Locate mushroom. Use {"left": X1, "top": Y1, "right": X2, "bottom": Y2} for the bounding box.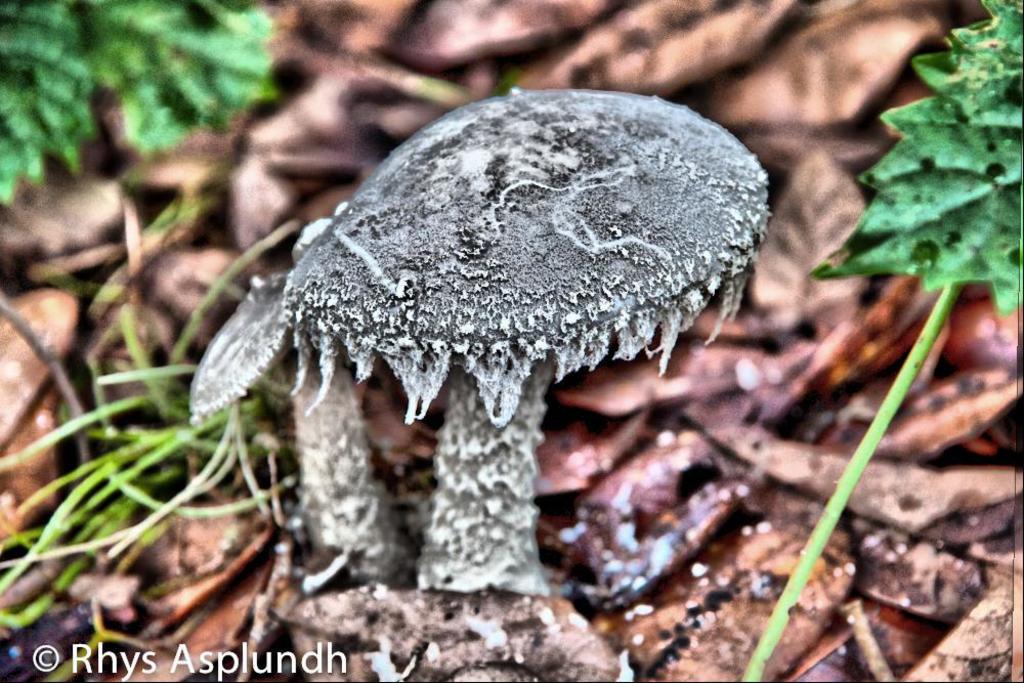
{"left": 181, "top": 272, "right": 394, "bottom": 597}.
